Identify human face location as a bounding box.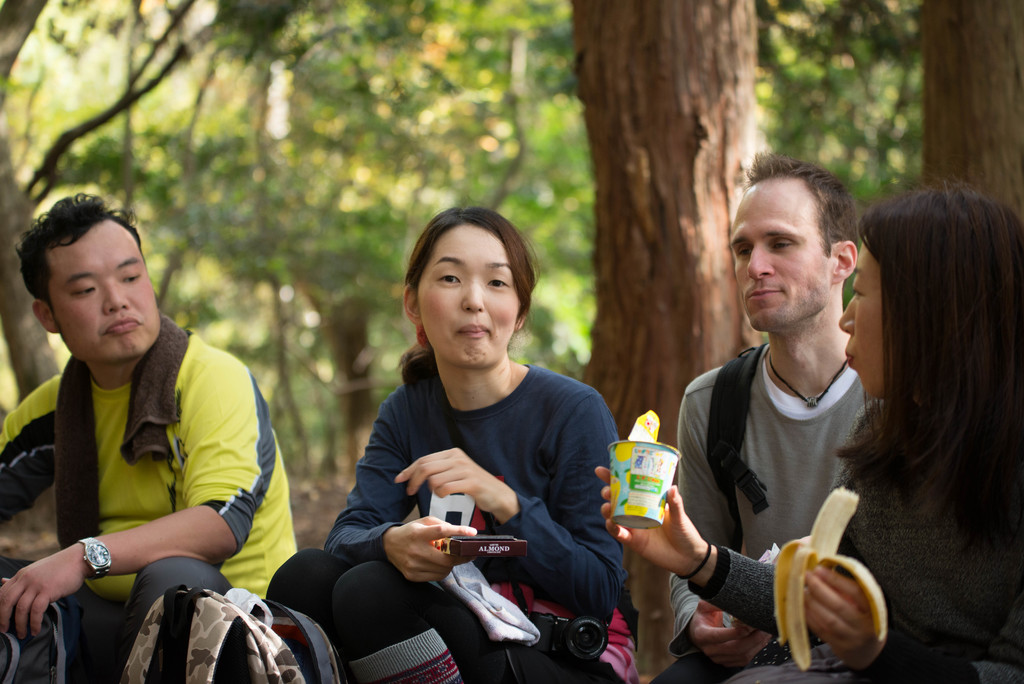
{"left": 838, "top": 247, "right": 880, "bottom": 396}.
